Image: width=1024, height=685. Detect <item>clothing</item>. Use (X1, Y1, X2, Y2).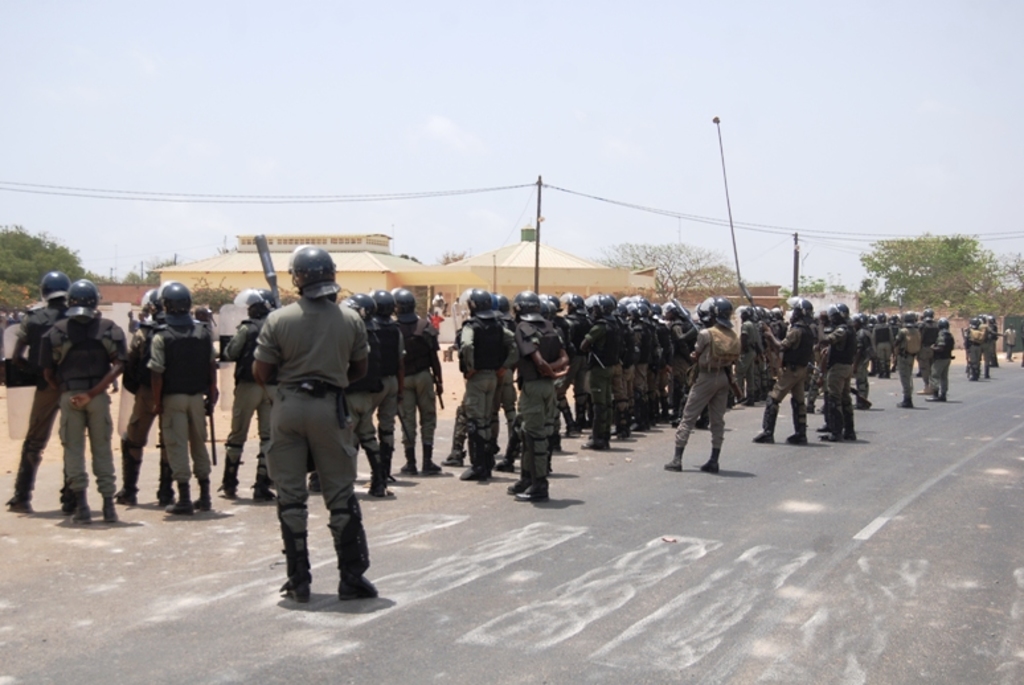
(872, 320, 901, 369).
